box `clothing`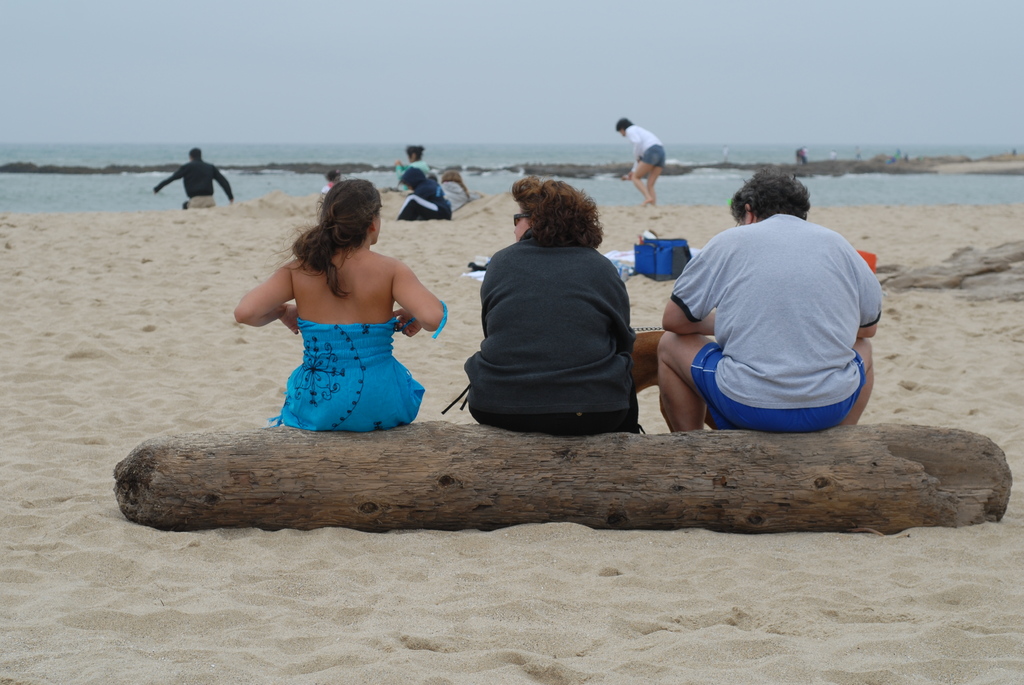
crop(627, 120, 670, 171)
